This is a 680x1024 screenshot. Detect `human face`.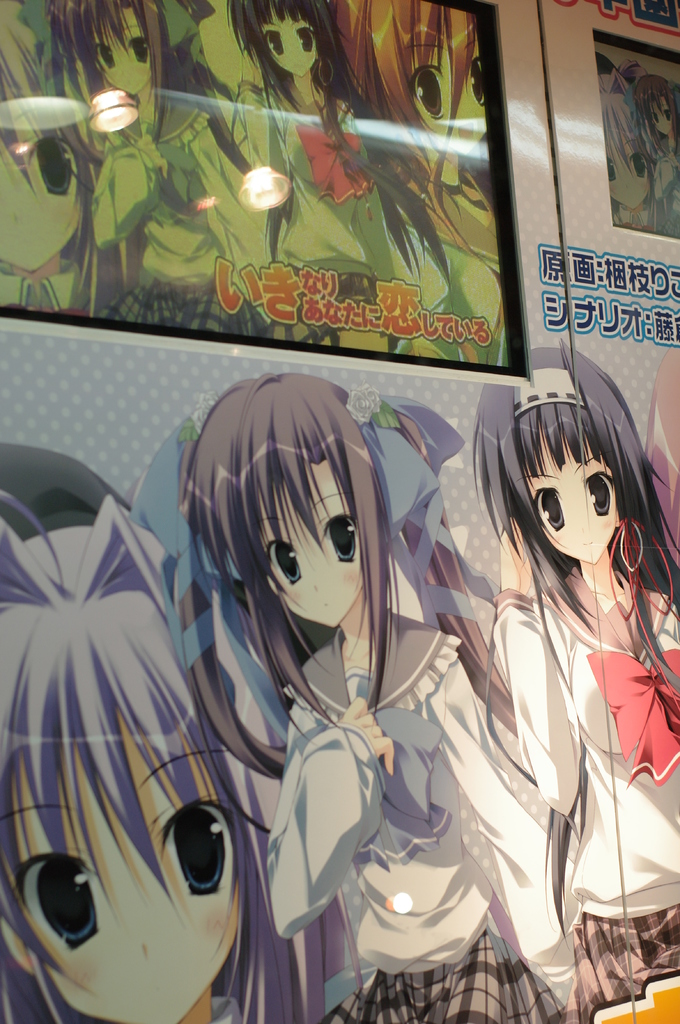
detection(263, 459, 372, 628).
